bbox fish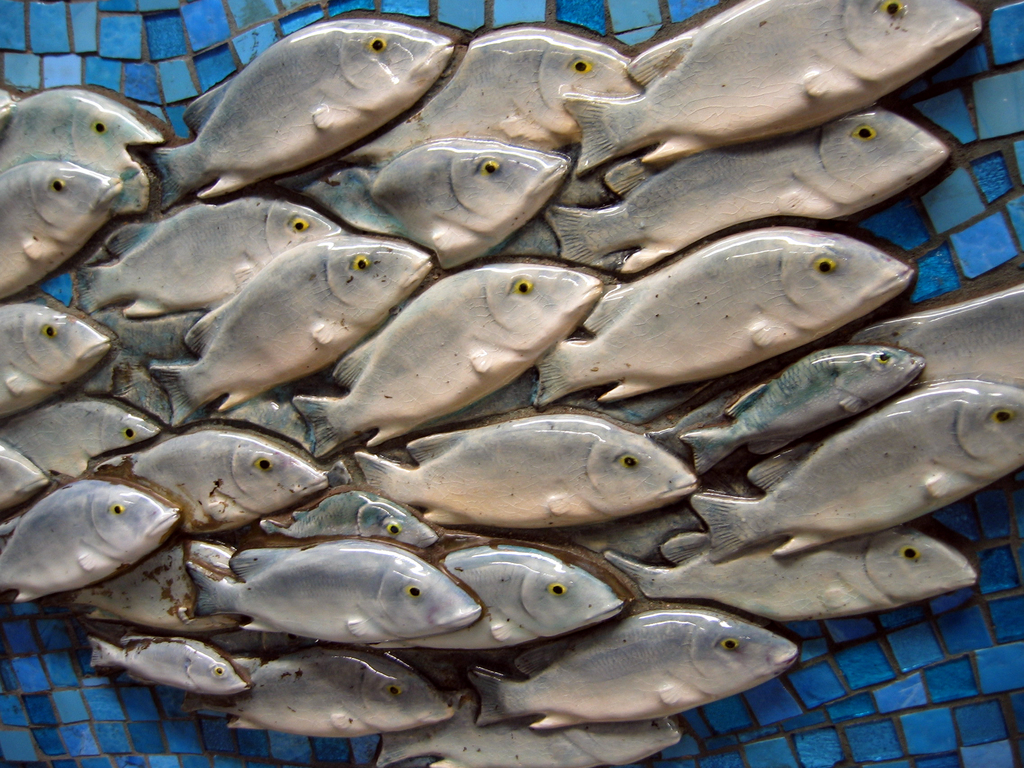
x1=607, y1=526, x2=974, y2=625
